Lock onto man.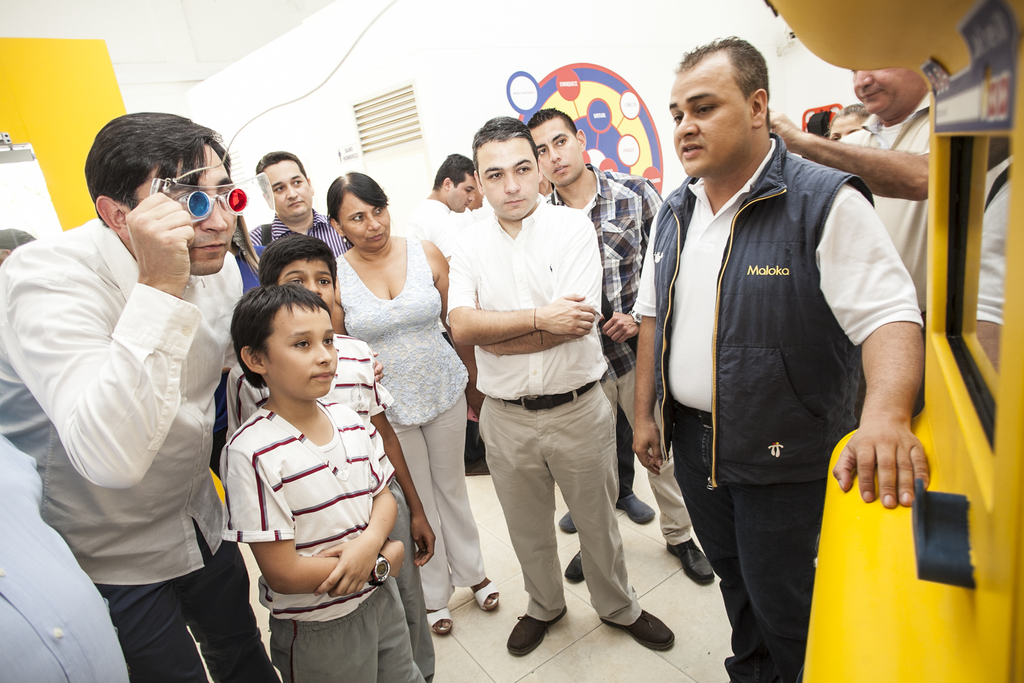
Locked: <region>0, 434, 129, 682</region>.
